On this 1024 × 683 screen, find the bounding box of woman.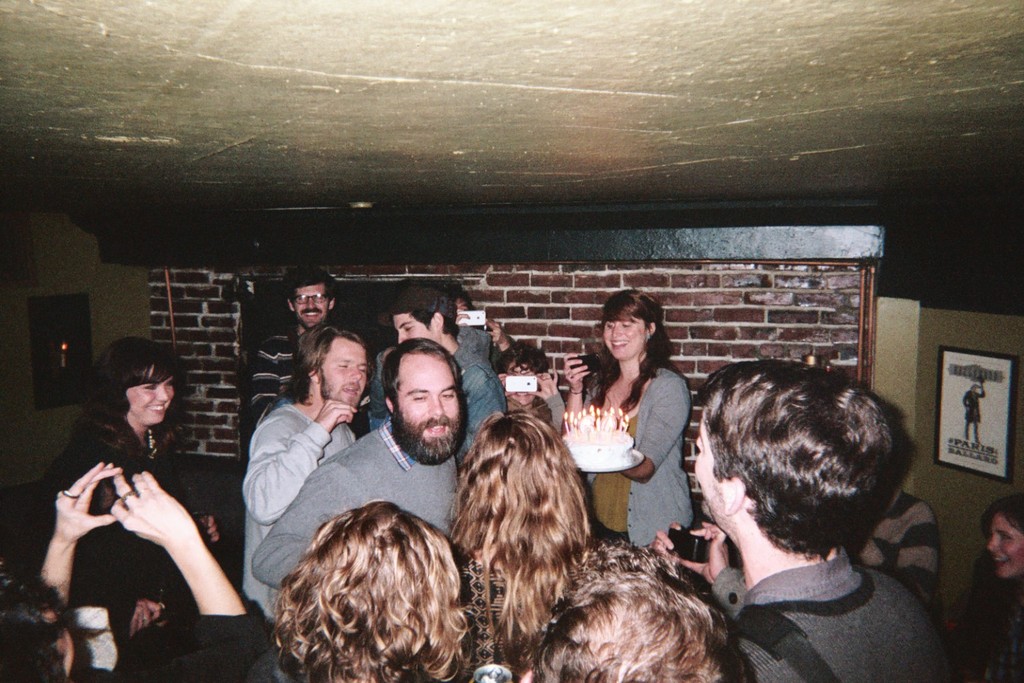
Bounding box: [left=30, top=337, right=199, bottom=604].
